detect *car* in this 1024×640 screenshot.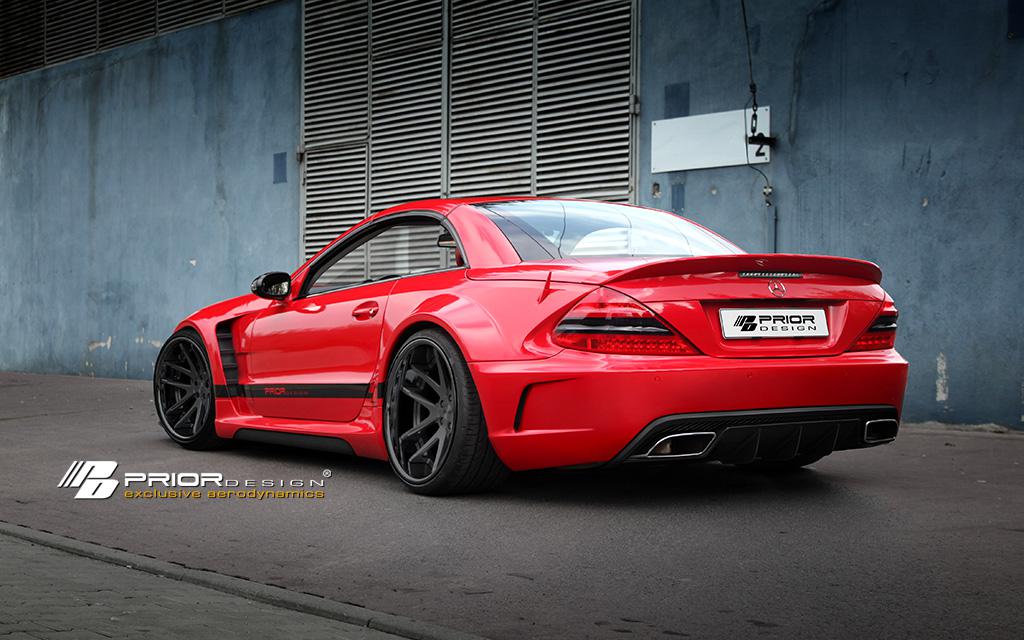
Detection: BBox(149, 191, 912, 495).
